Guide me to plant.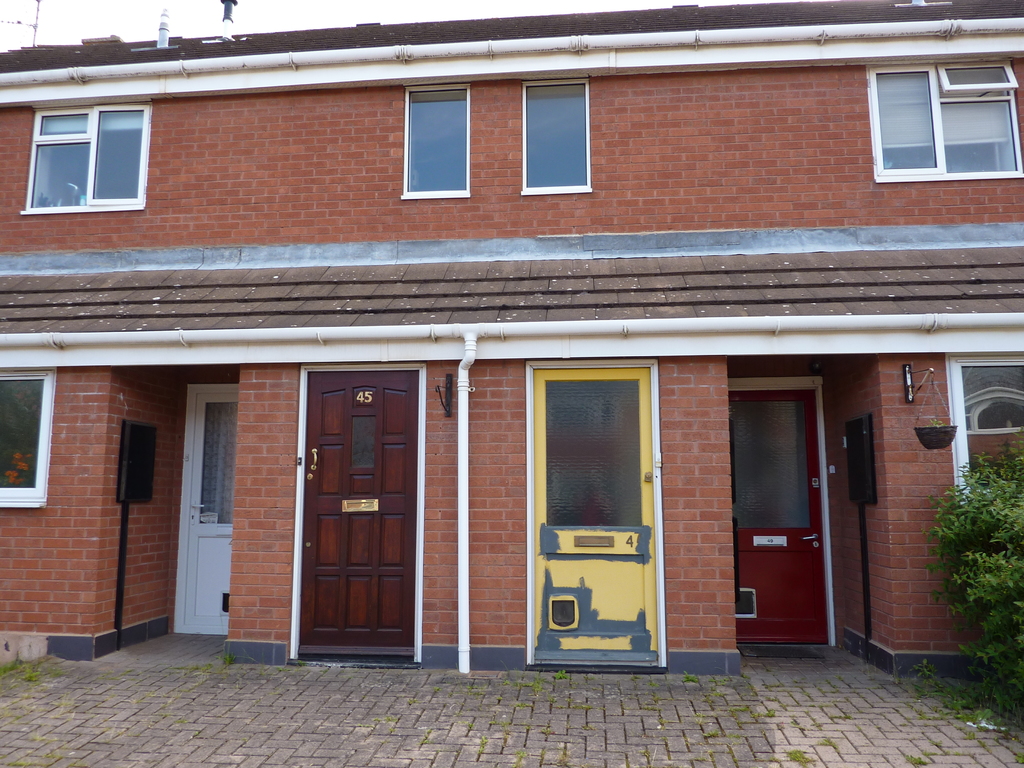
Guidance: (x1=0, y1=654, x2=21, y2=678).
